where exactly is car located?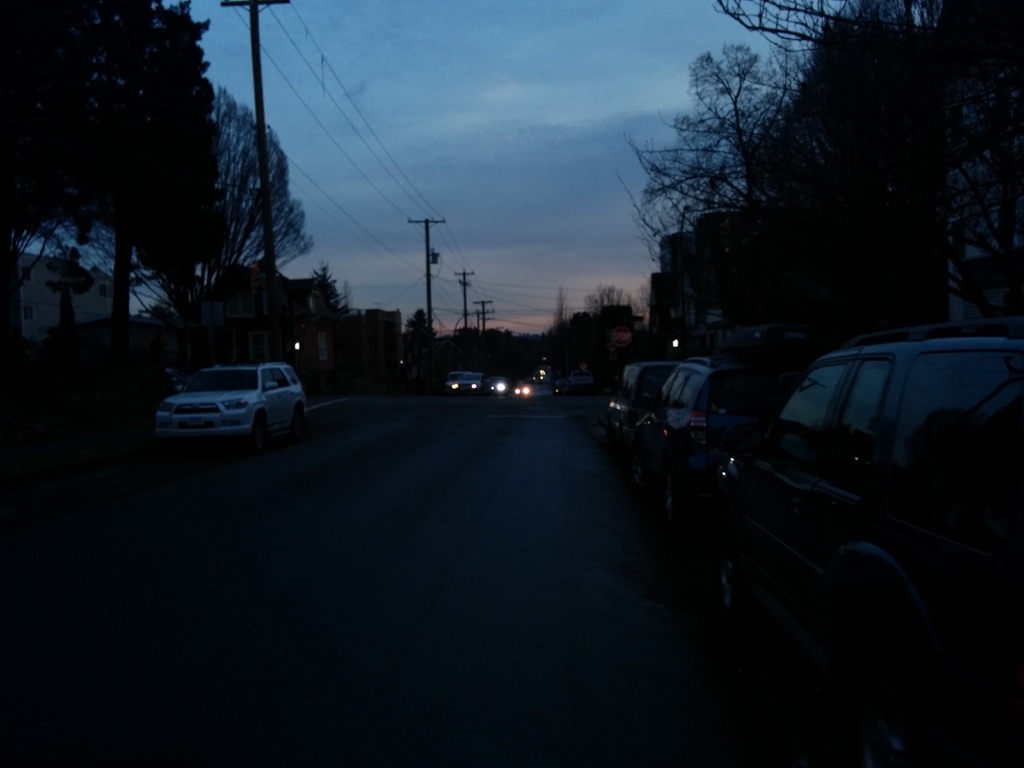
Its bounding box is [143, 349, 303, 442].
